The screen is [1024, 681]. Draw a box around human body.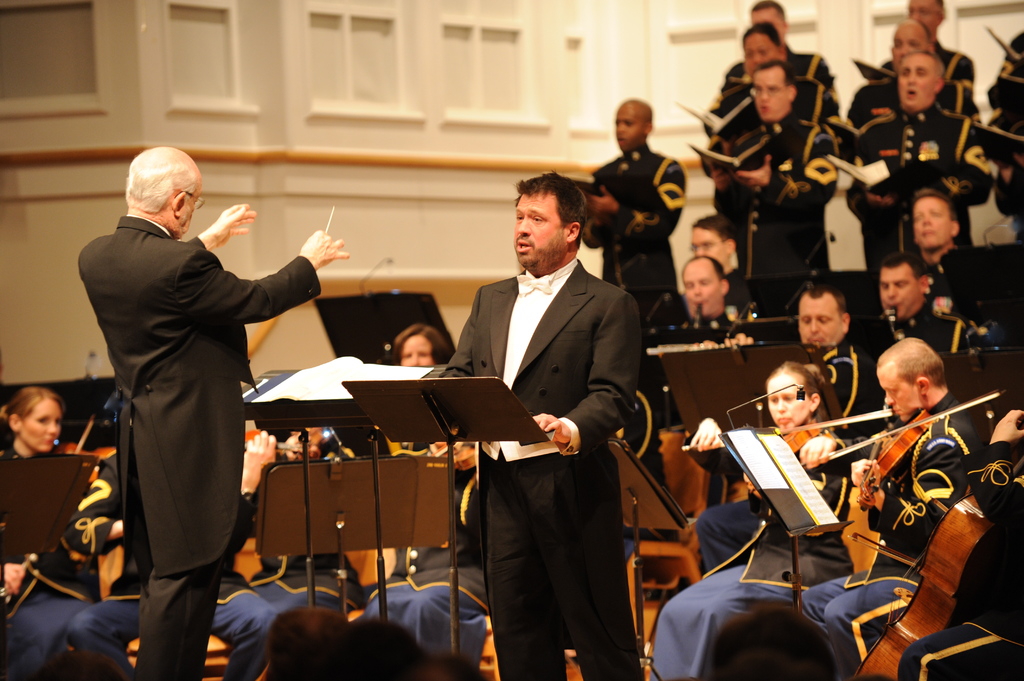
(694,280,876,574).
